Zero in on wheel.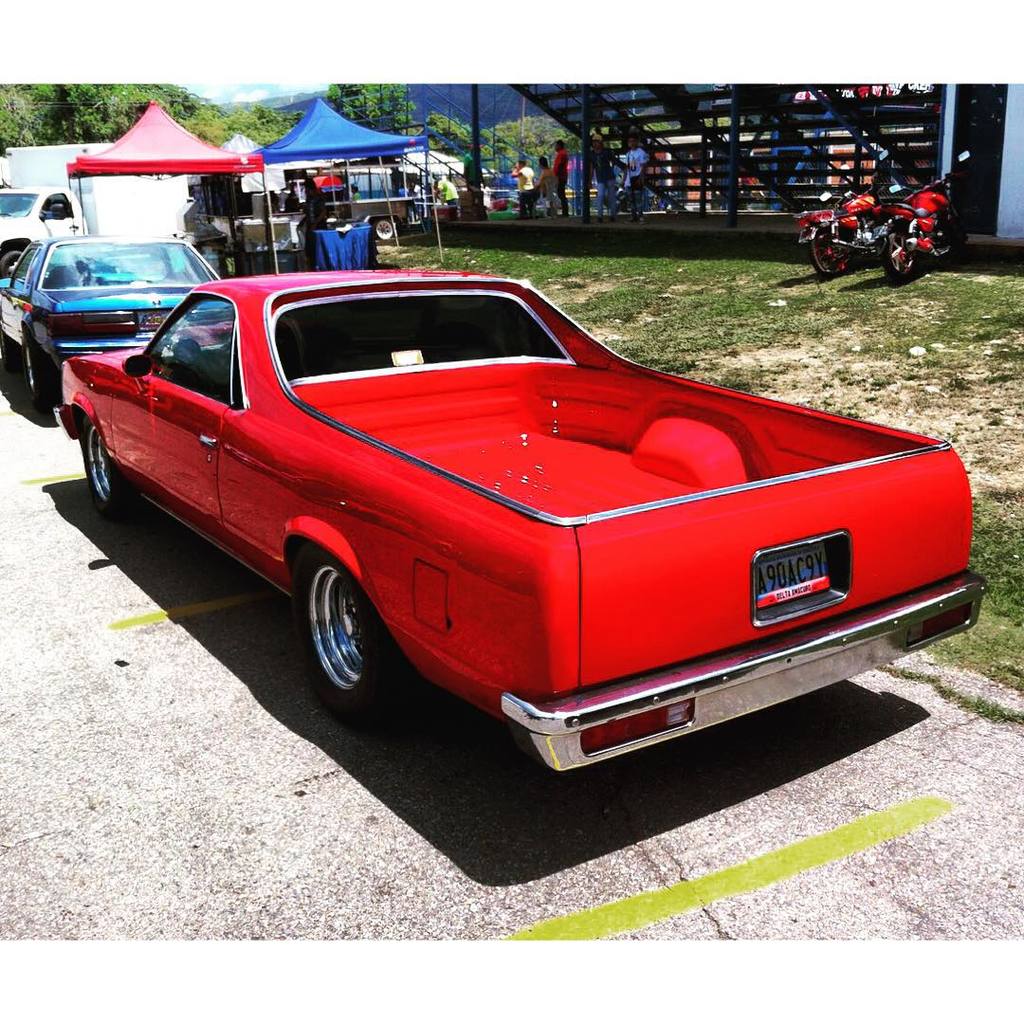
Zeroed in: bbox=(0, 248, 23, 281).
